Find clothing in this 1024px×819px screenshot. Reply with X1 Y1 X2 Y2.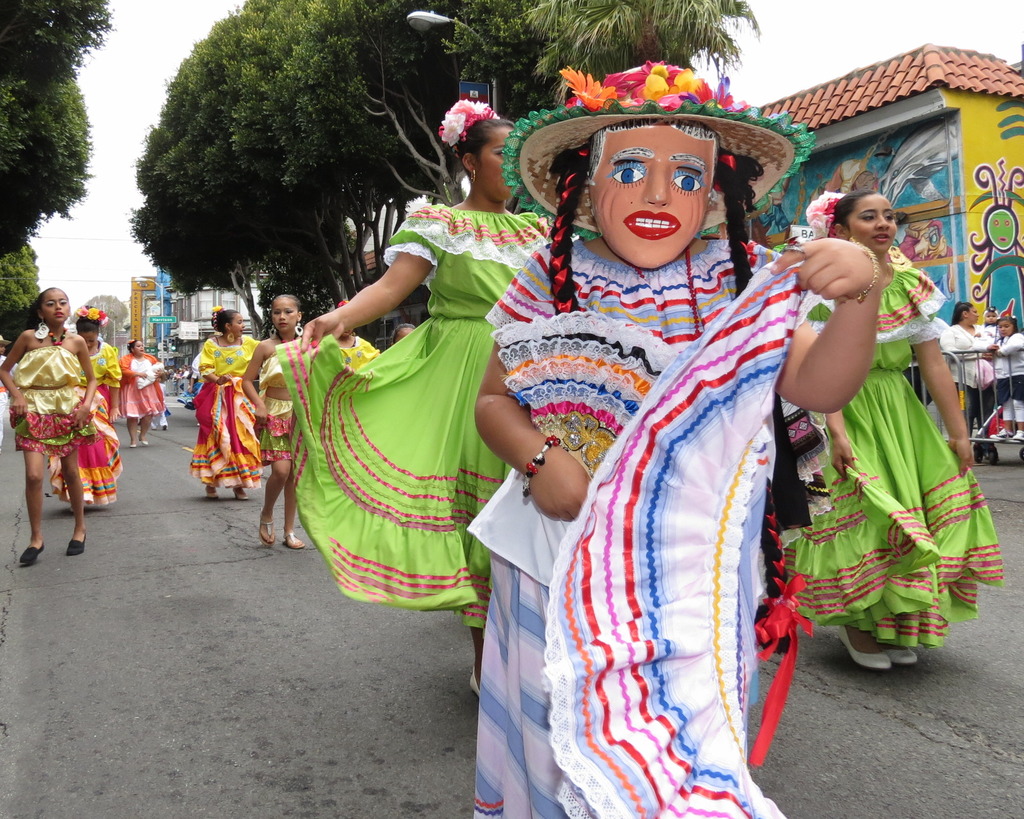
780 390 828 545.
